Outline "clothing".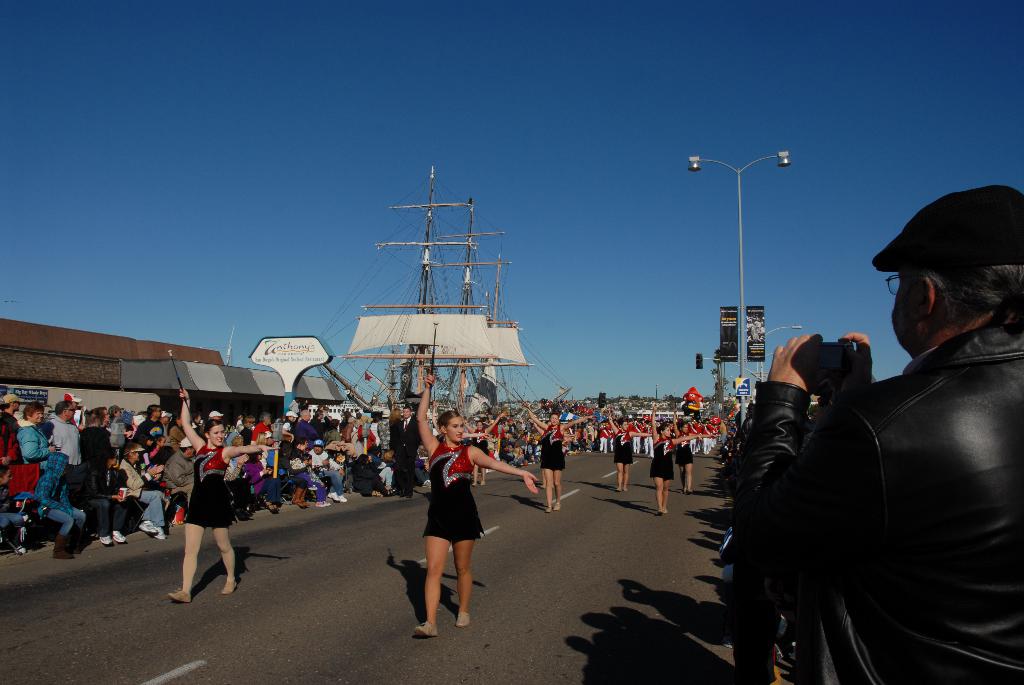
Outline: x1=68, y1=452, x2=145, y2=530.
